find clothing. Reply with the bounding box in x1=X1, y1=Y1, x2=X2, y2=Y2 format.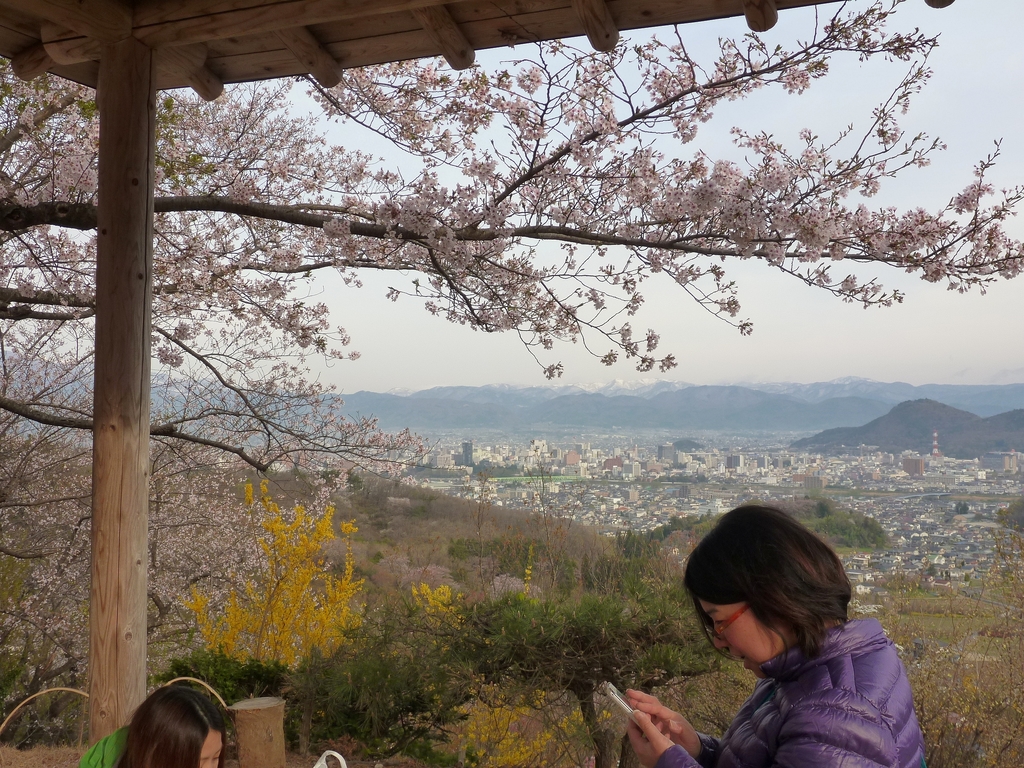
x1=665, y1=600, x2=951, y2=767.
